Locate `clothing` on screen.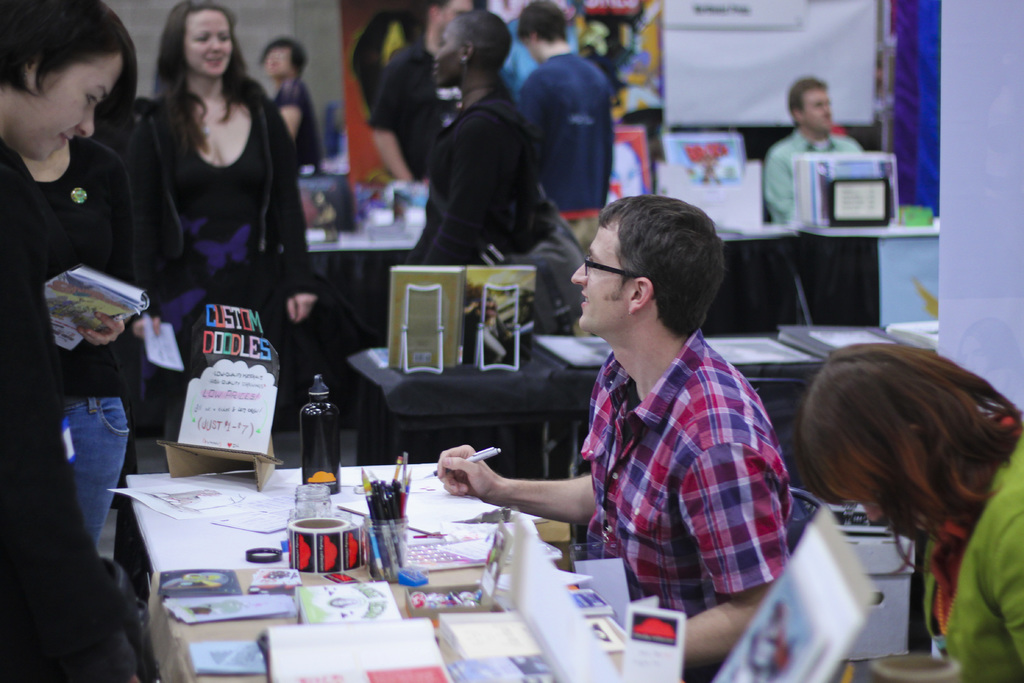
On screen at <region>119, 70, 326, 352</region>.
